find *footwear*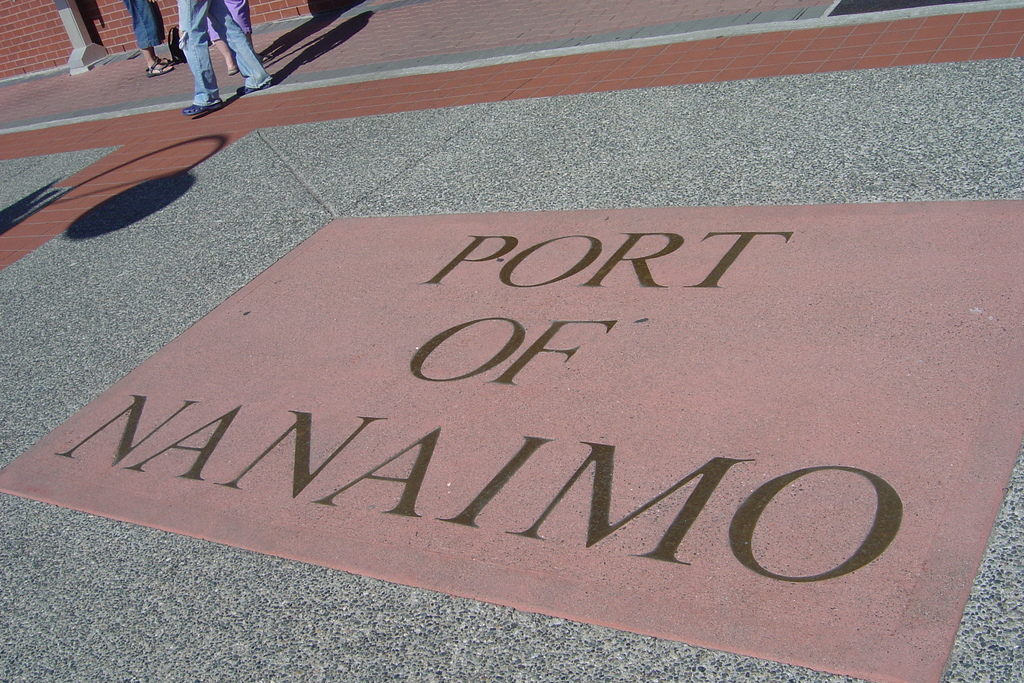
bbox=(147, 61, 175, 77)
